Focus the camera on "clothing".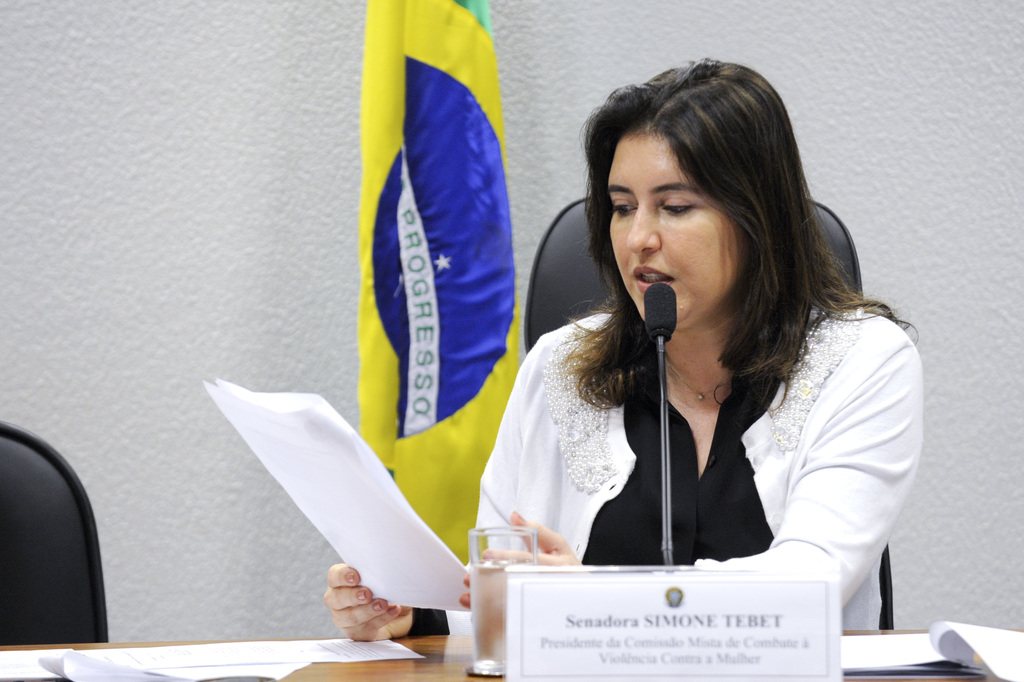
Focus region: box=[389, 307, 902, 643].
